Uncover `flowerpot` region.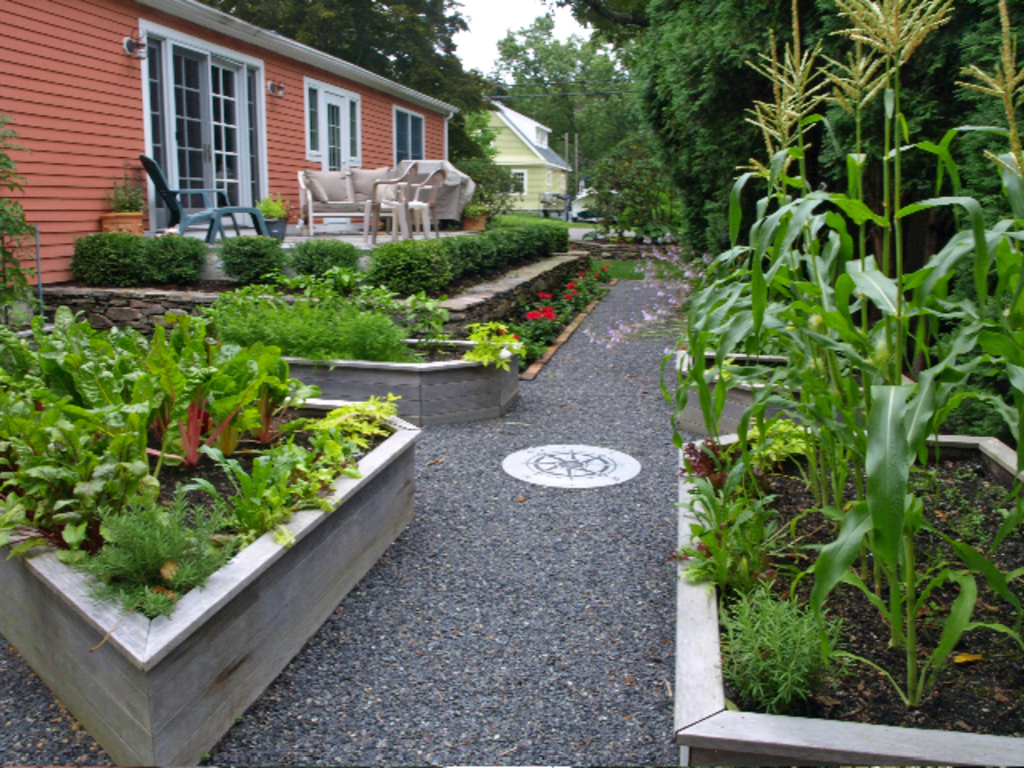
Uncovered: box(669, 427, 1022, 766).
